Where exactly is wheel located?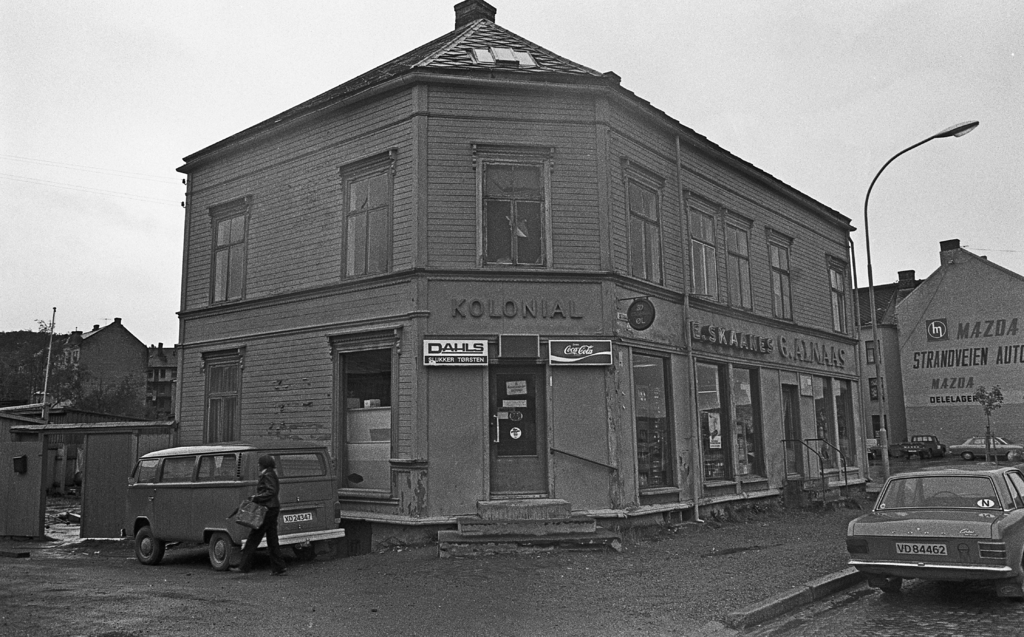
Its bounding box is crop(186, 530, 247, 580).
